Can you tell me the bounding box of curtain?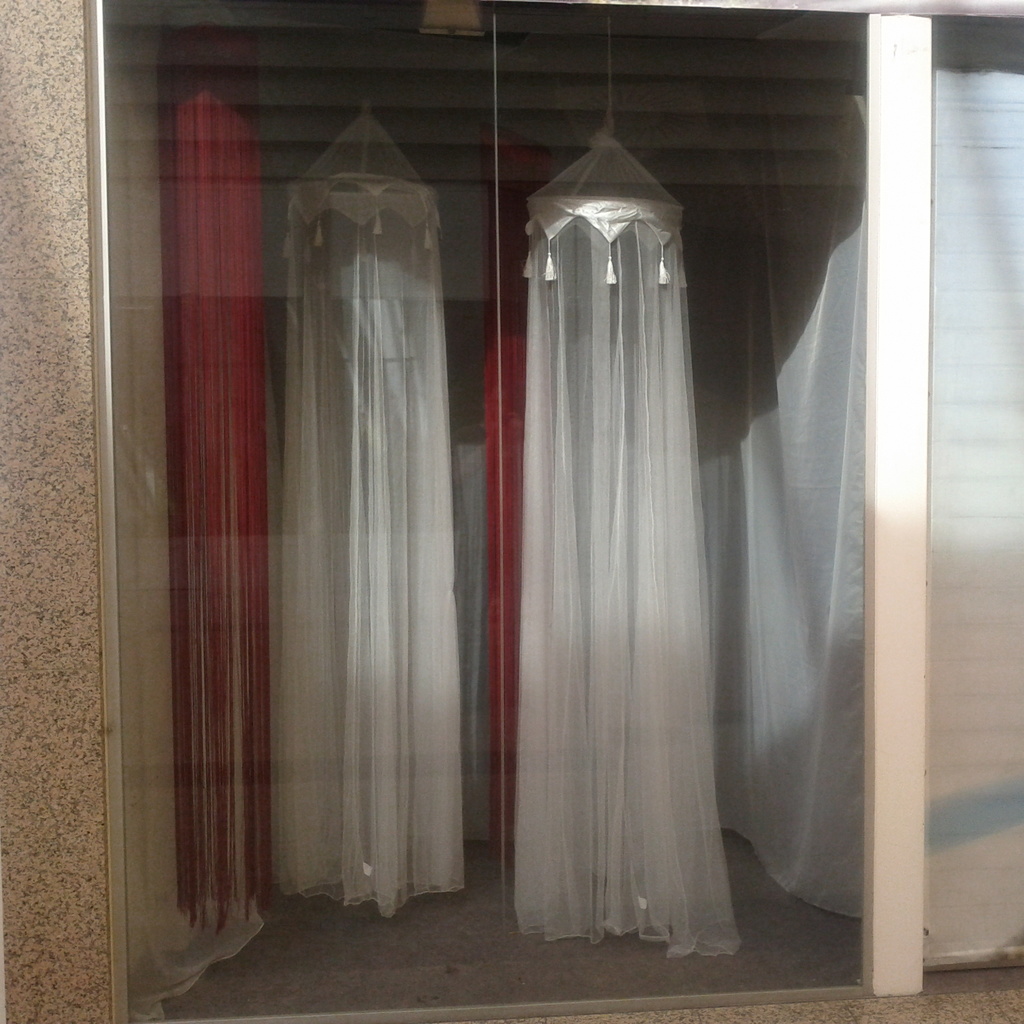
left=712, top=0, right=868, bottom=916.
